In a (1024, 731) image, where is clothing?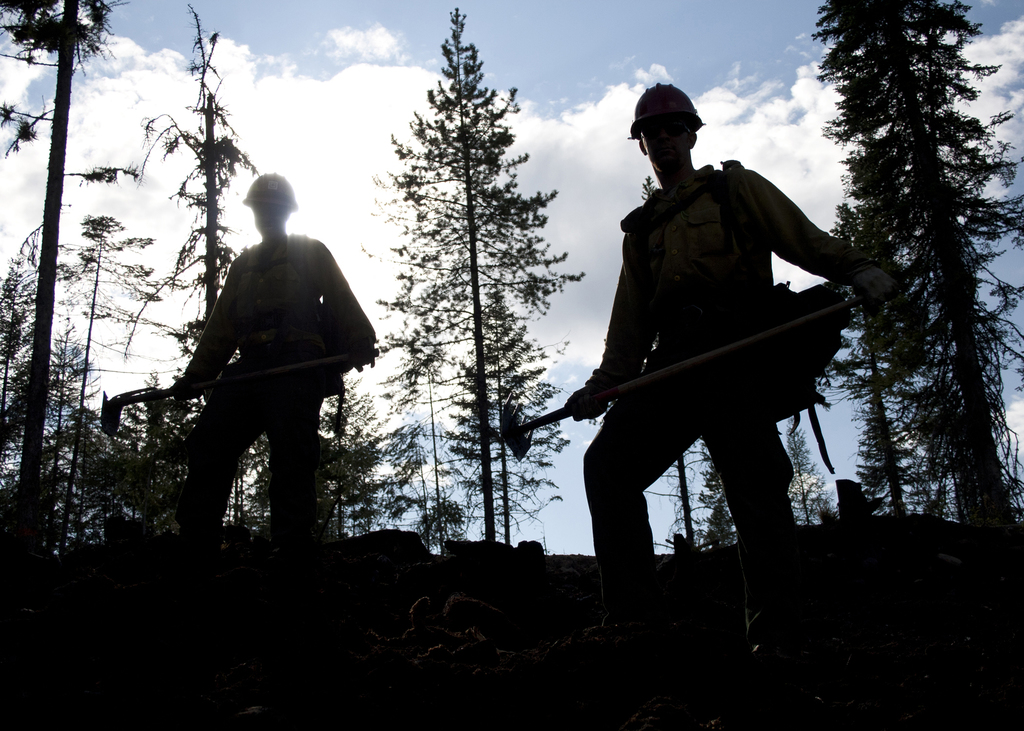
179, 220, 381, 549.
